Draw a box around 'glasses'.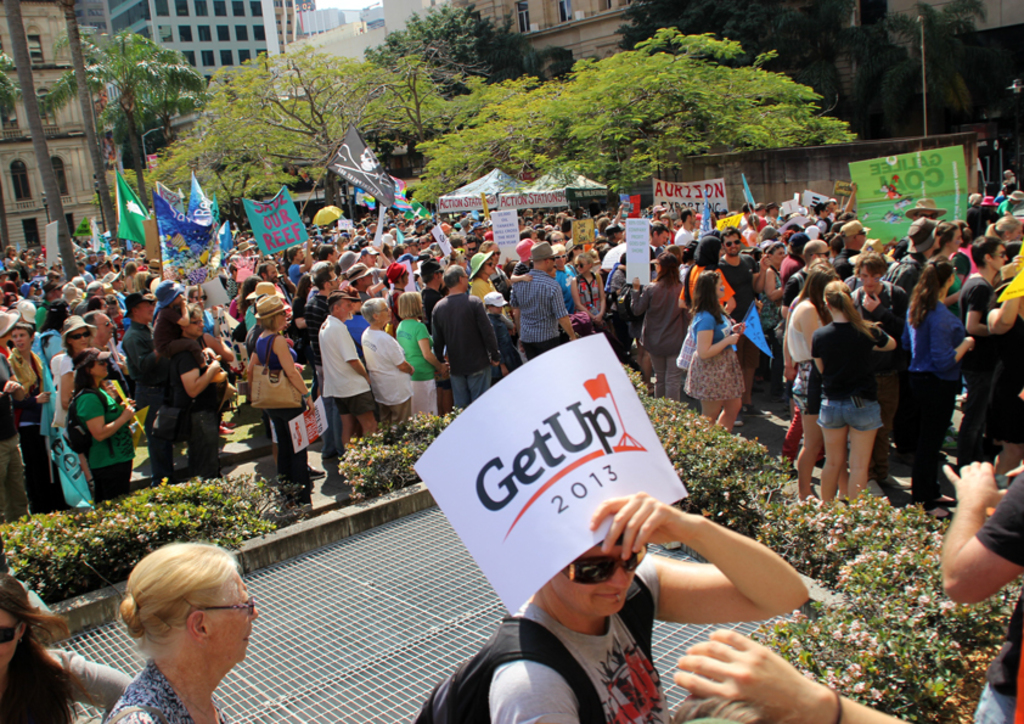
190,597,257,617.
